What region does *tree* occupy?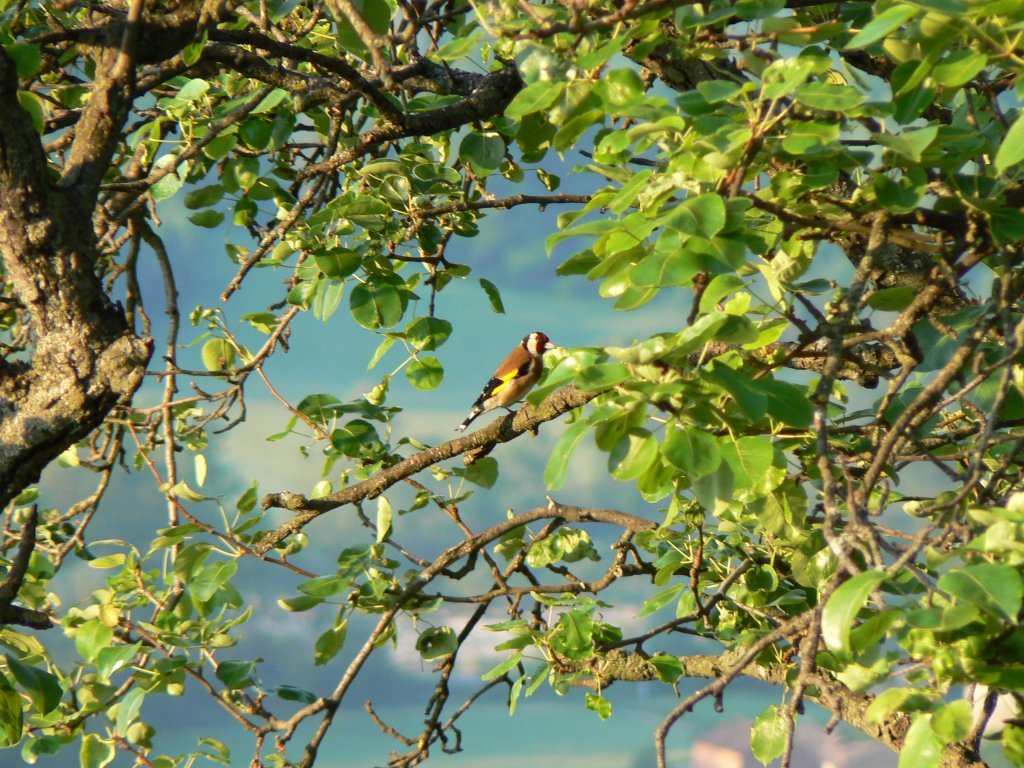
box=[2, 0, 1023, 767].
